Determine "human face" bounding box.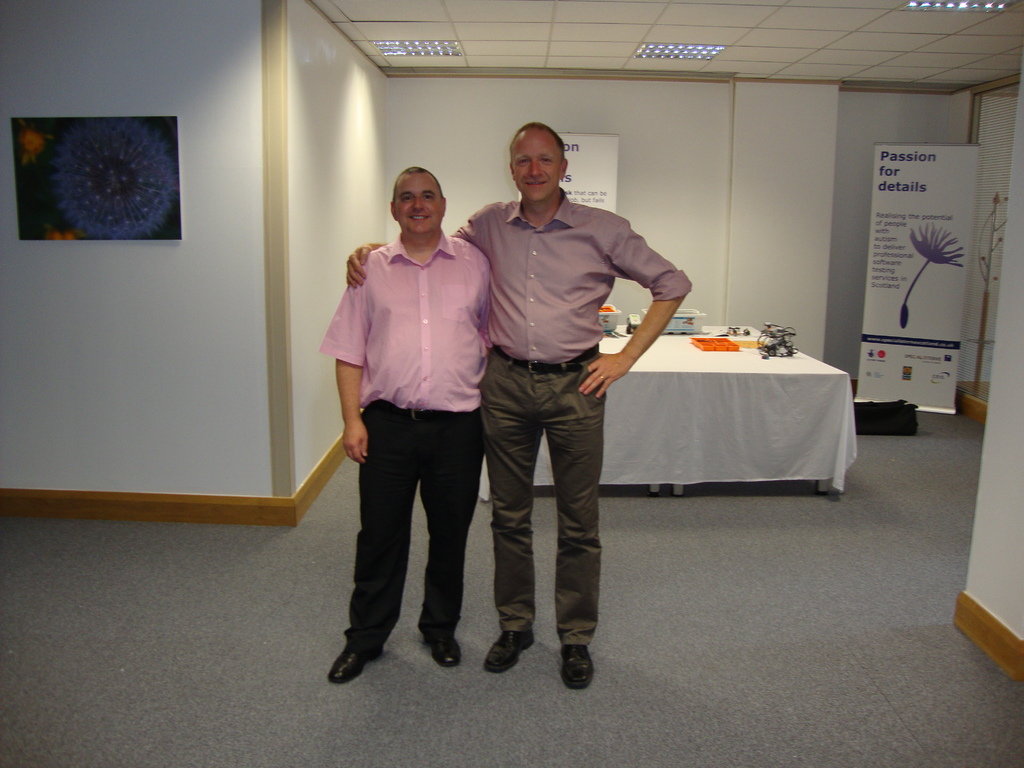
Determined: locate(394, 178, 444, 234).
